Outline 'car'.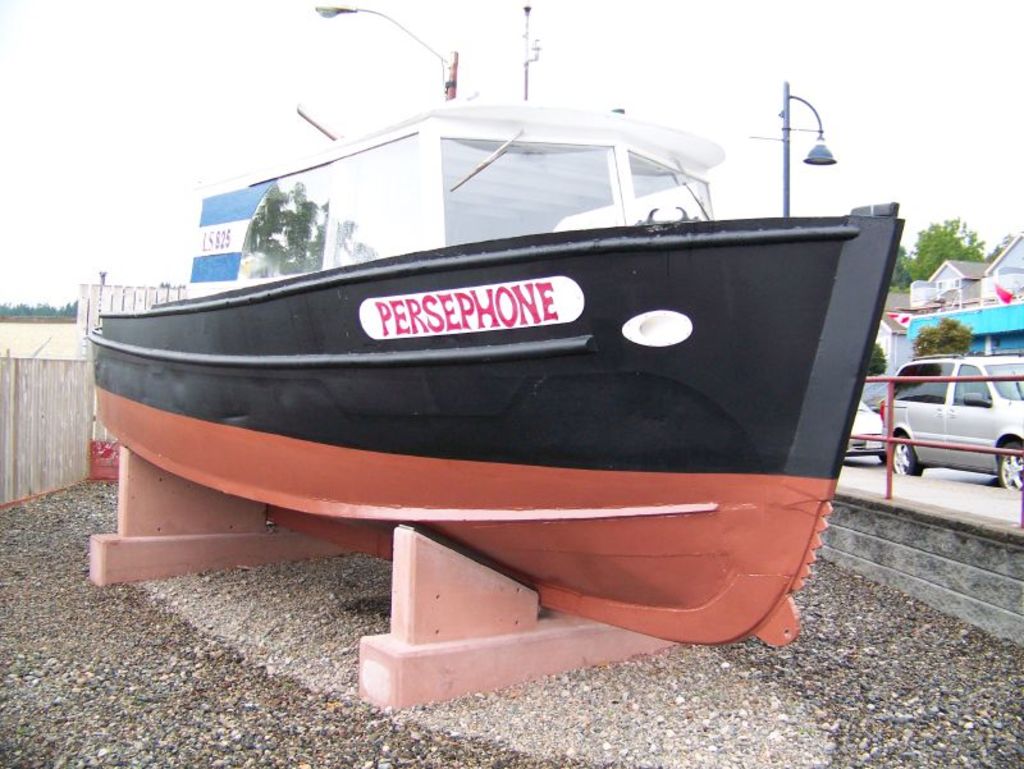
Outline: (864,376,886,413).
